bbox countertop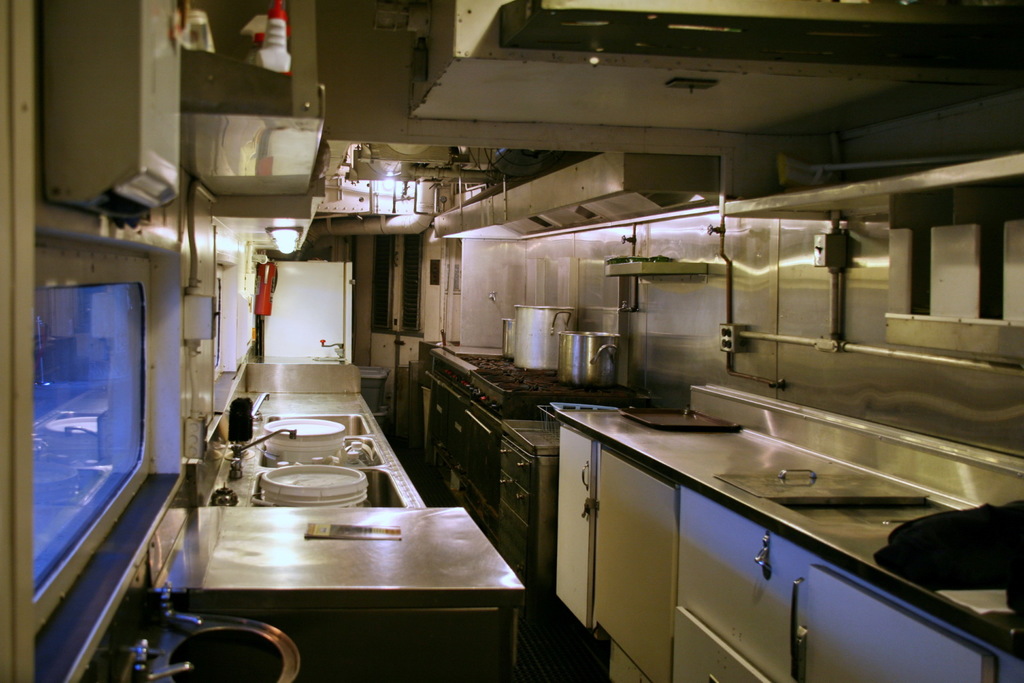
156:370:532:599
